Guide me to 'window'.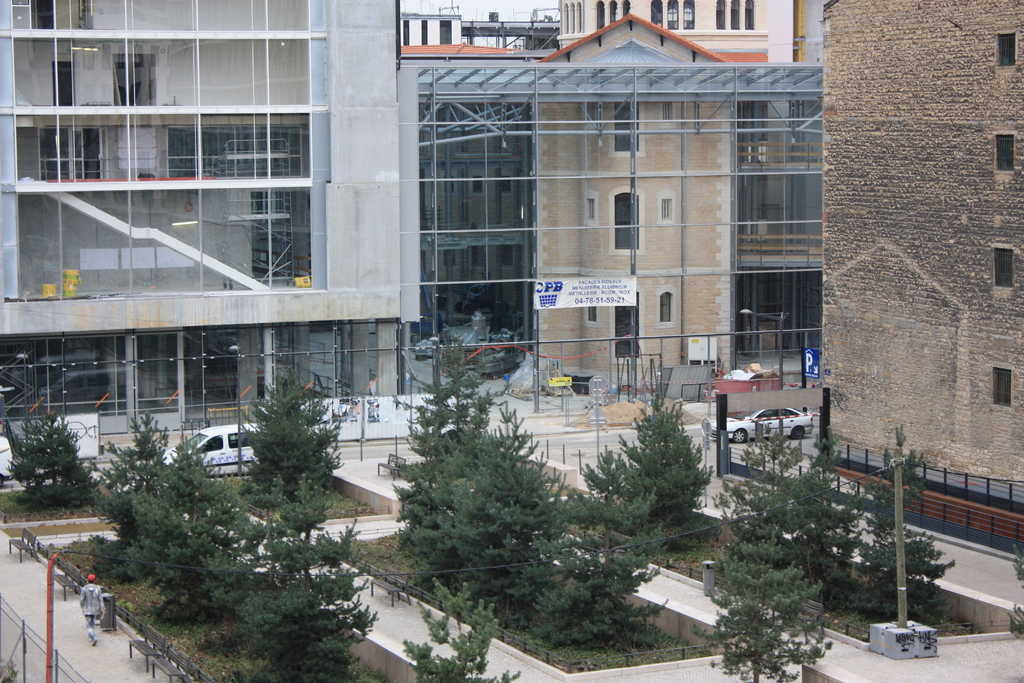
Guidance: BBox(993, 250, 1014, 288).
